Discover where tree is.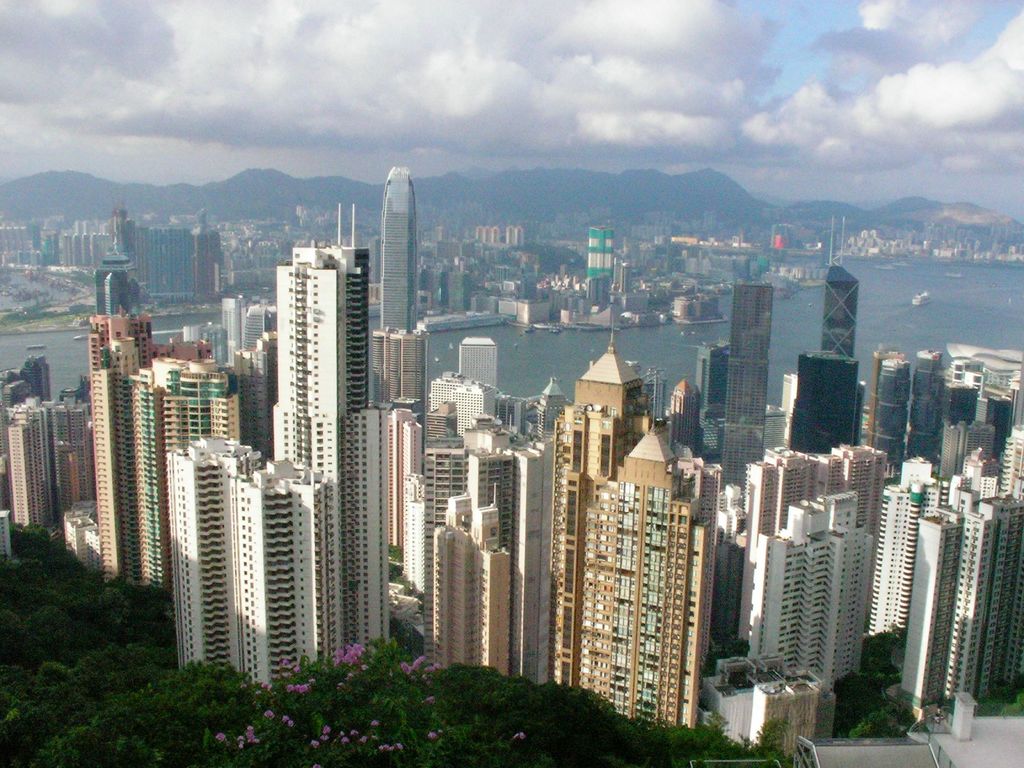
Discovered at 834 669 895 735.
